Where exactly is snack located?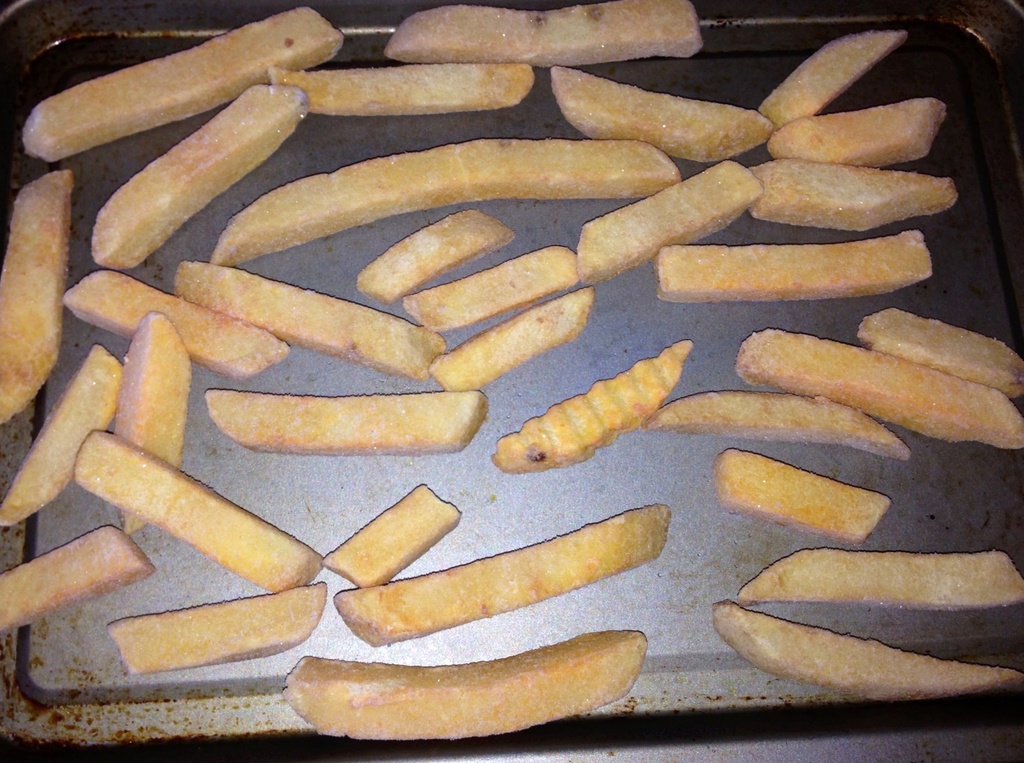
Its bounding box is (x1=265, y1=65, x2=541, y2=113).
